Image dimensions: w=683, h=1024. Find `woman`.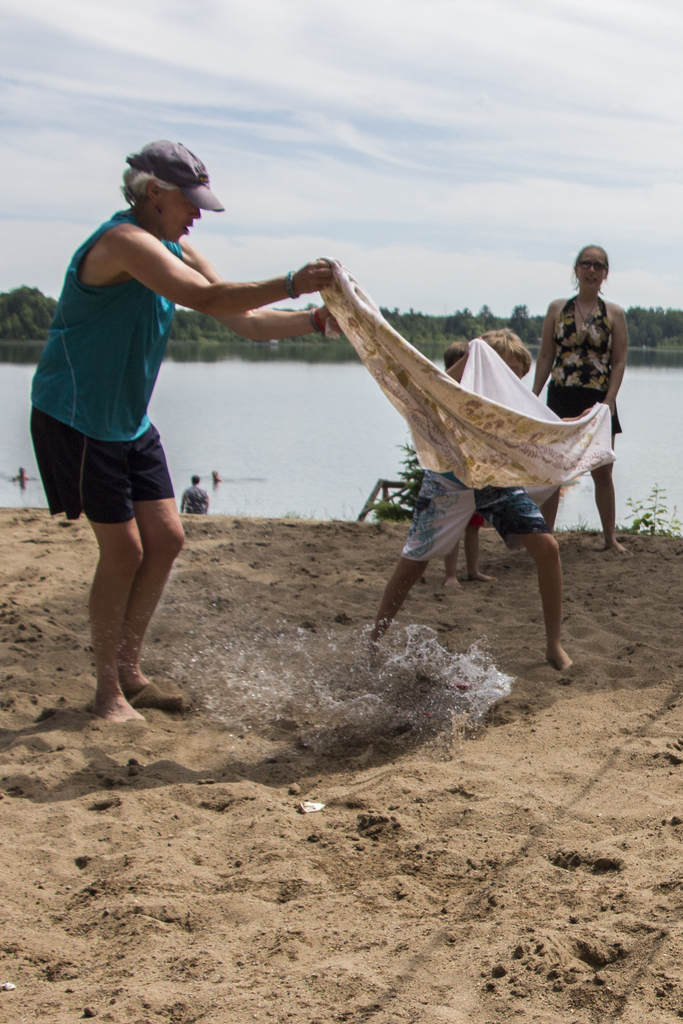
[left=27, top=136, right=341, bottom=730].
